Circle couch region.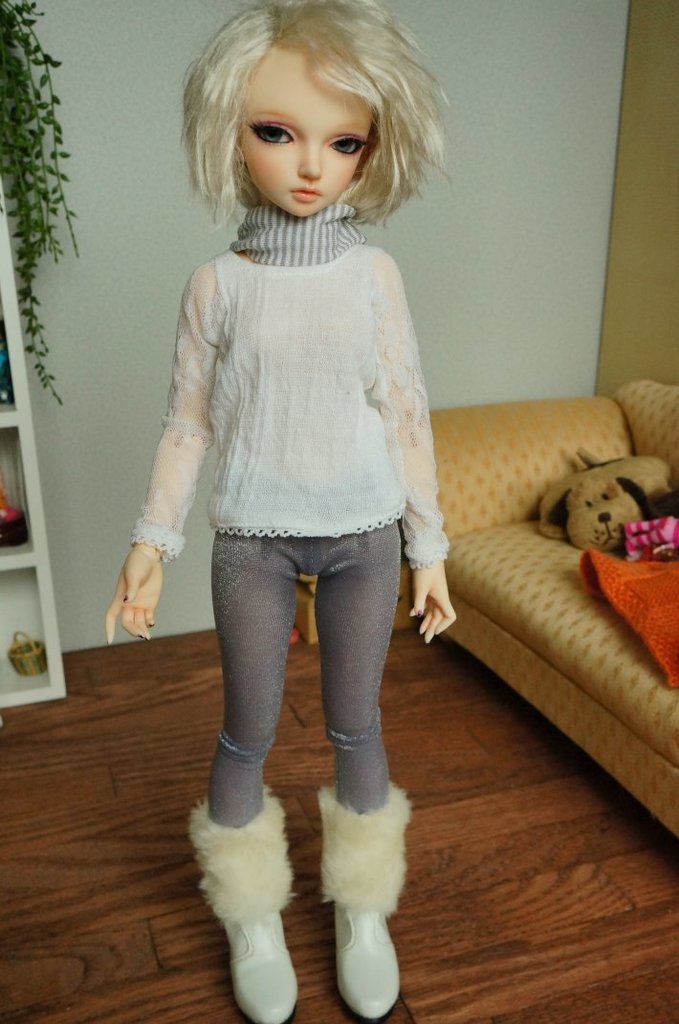
Region: (left=363, top=410, right=678, bottom=832).
